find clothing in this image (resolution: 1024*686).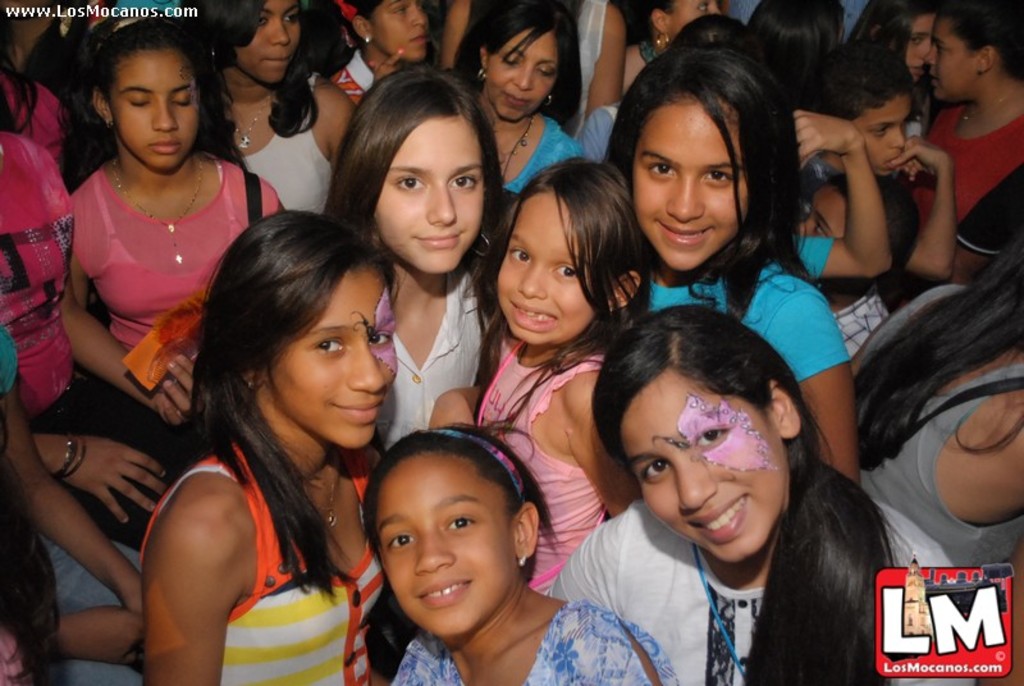
BBox(96, 357, 380, 672).
